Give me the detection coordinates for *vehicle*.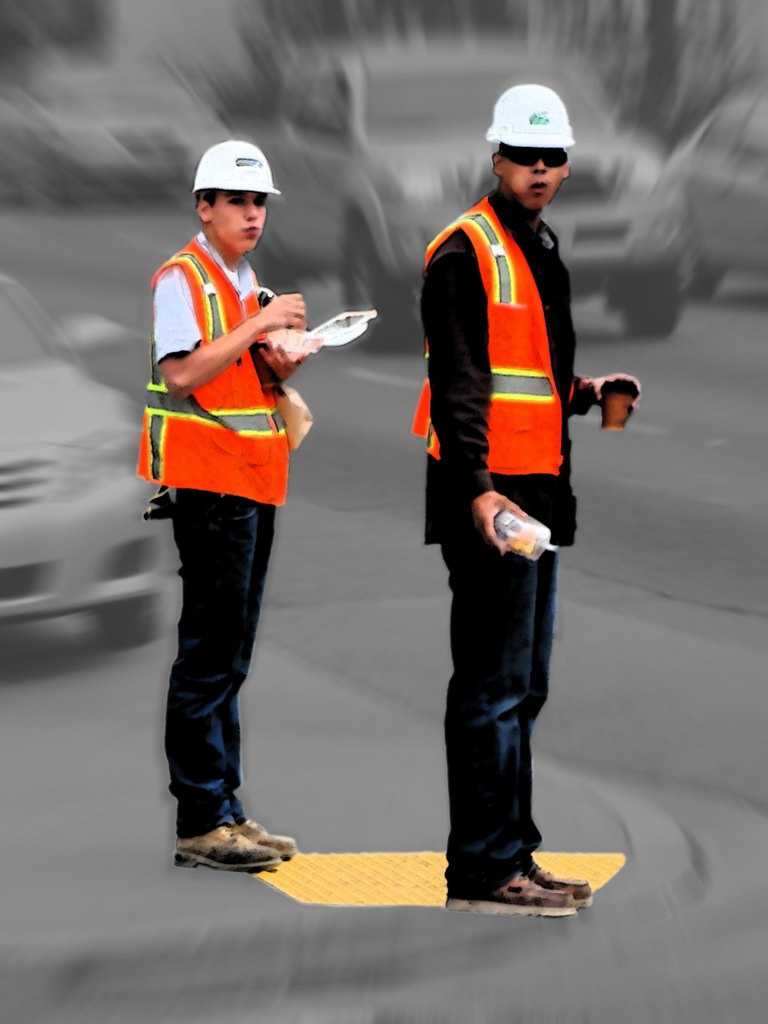
0,245,201,691.
